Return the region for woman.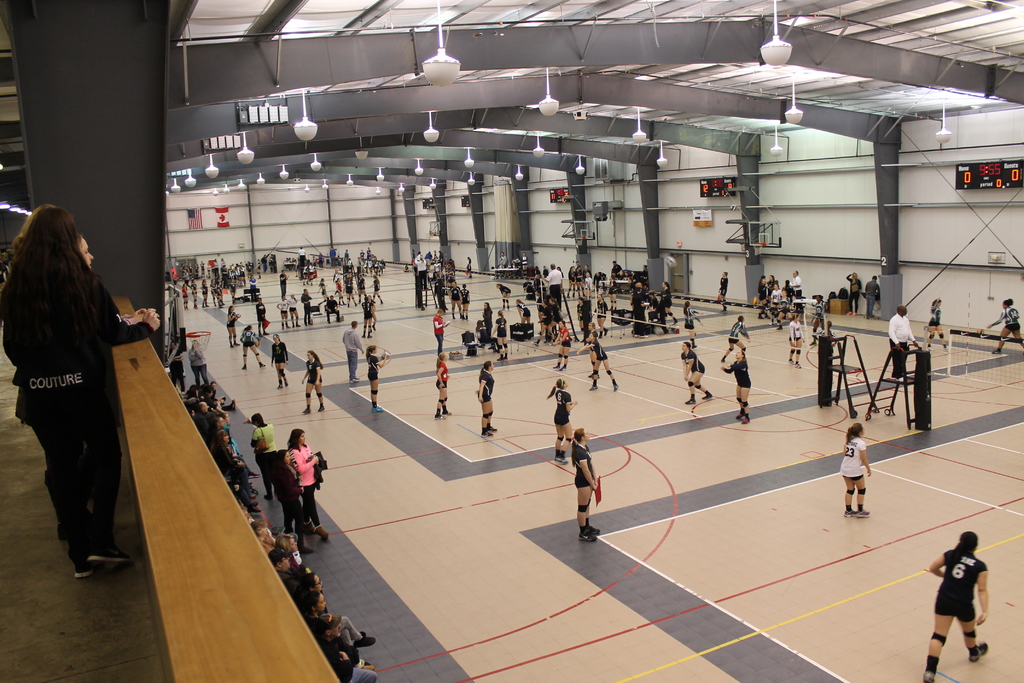
bbox(243, 411, 279, 504).
